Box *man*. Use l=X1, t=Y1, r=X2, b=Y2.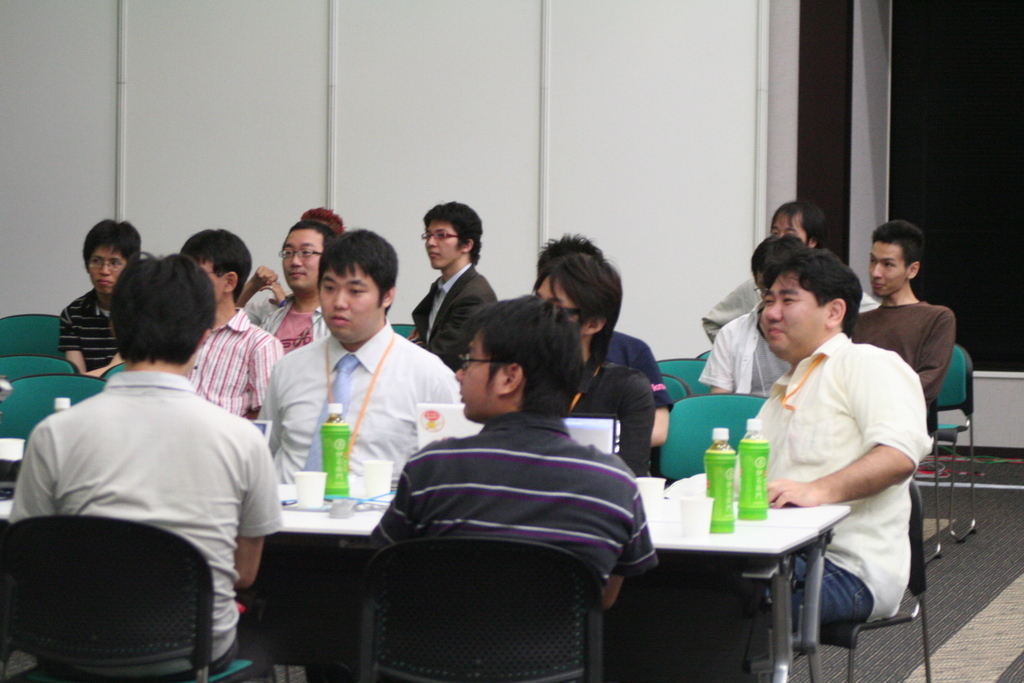
l=178, t=227, r=290, b=417.
